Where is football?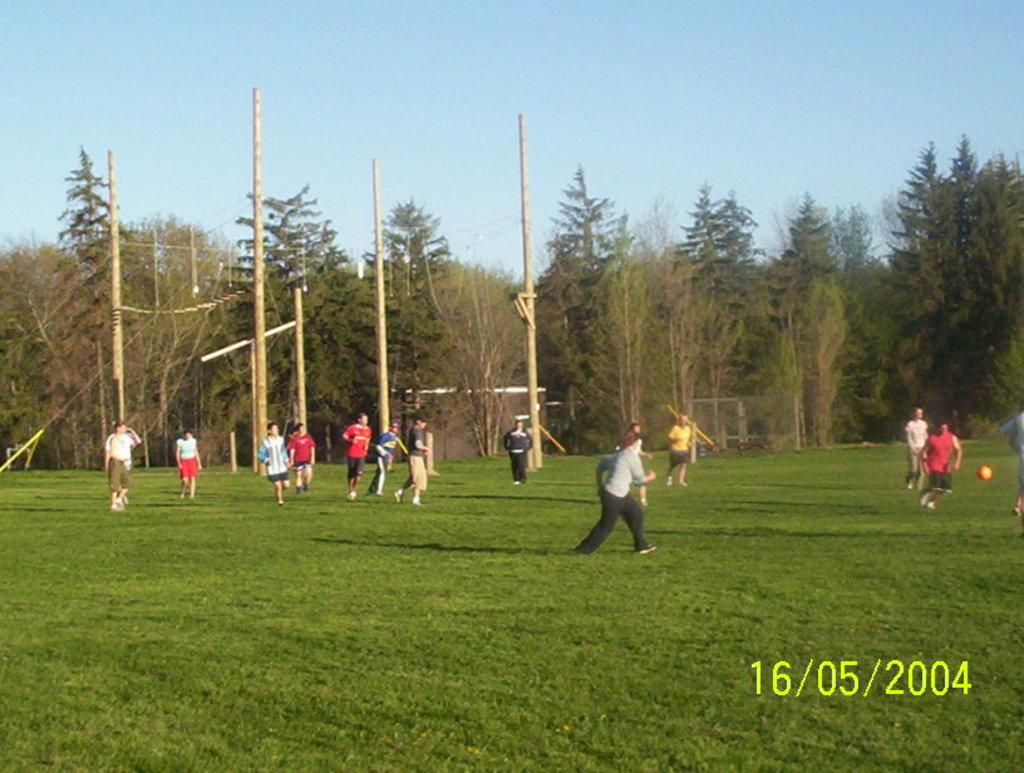
bbox=[974, 464, 991, 478].
